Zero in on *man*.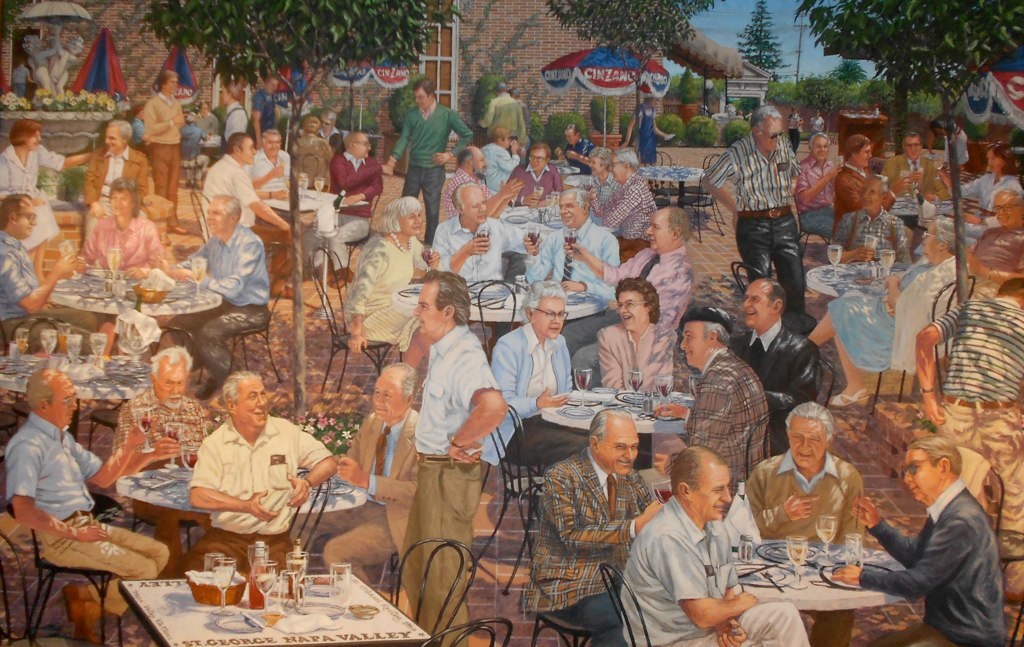
Zeroed in: detection(111, 340, 216, 569).
